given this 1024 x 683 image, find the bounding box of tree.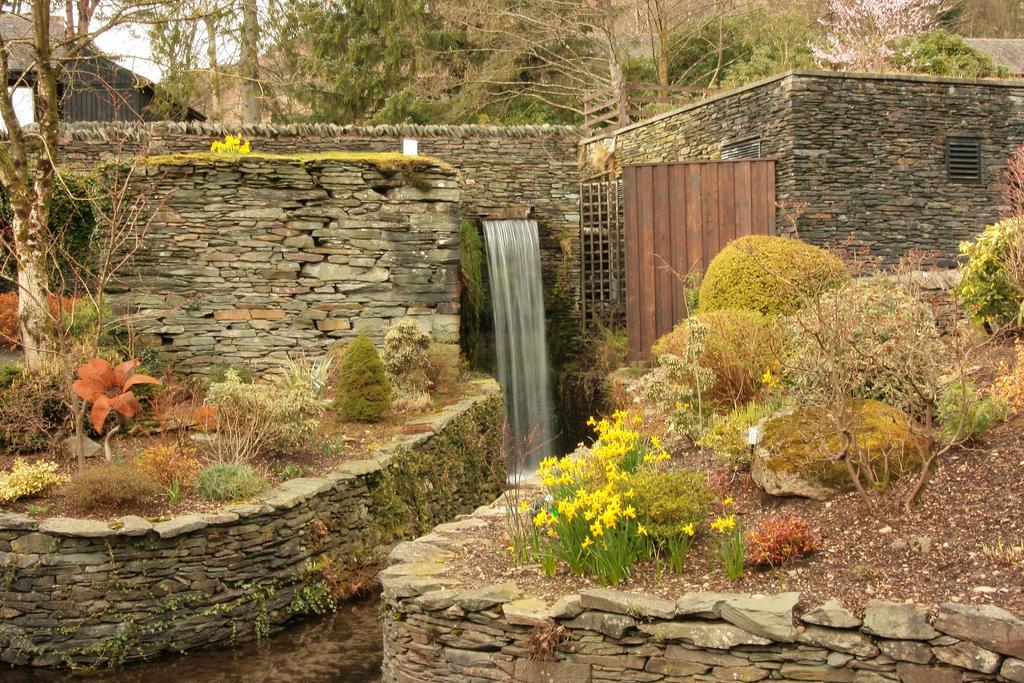
rect(0, 0, 253, 374).
